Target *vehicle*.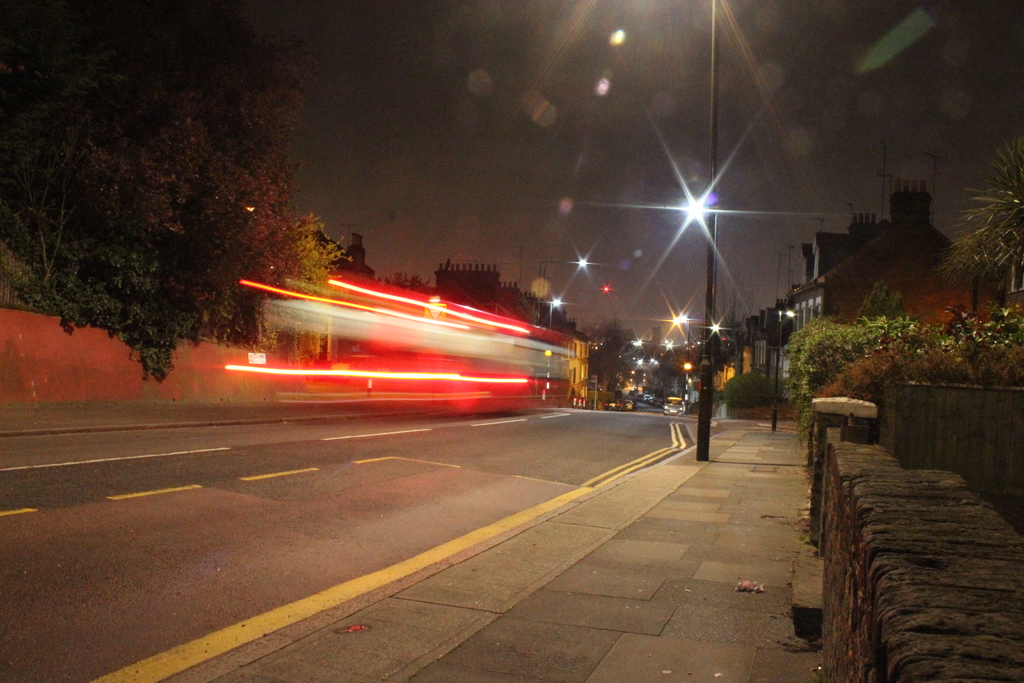
Target region: region(659, 395, 685, 413).
